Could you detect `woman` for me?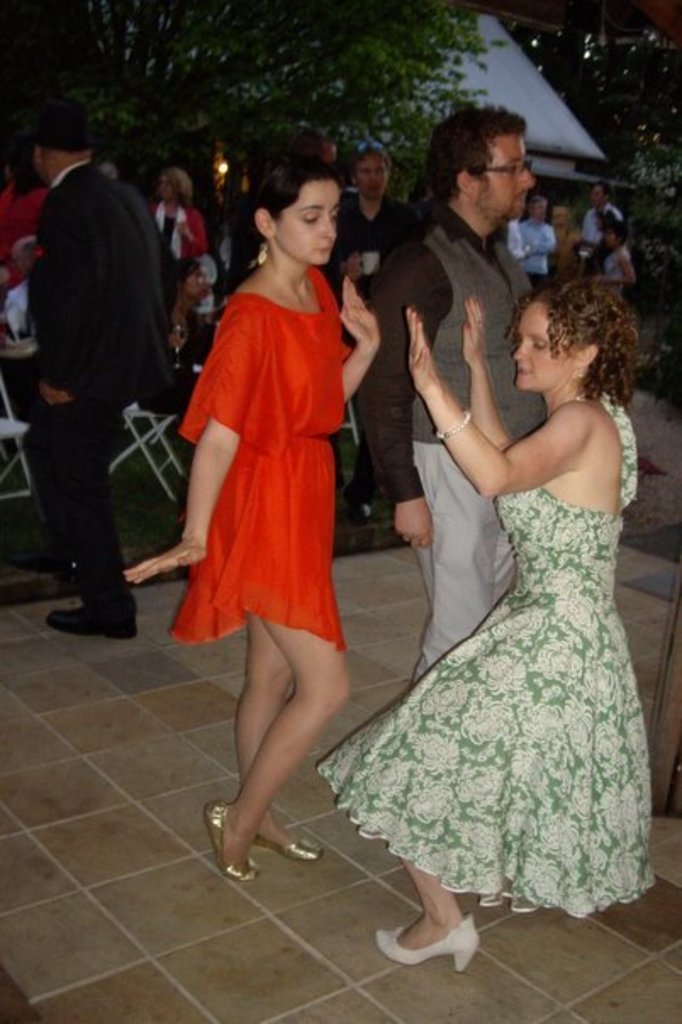
Detection result: [519, 193, 570, 293].
